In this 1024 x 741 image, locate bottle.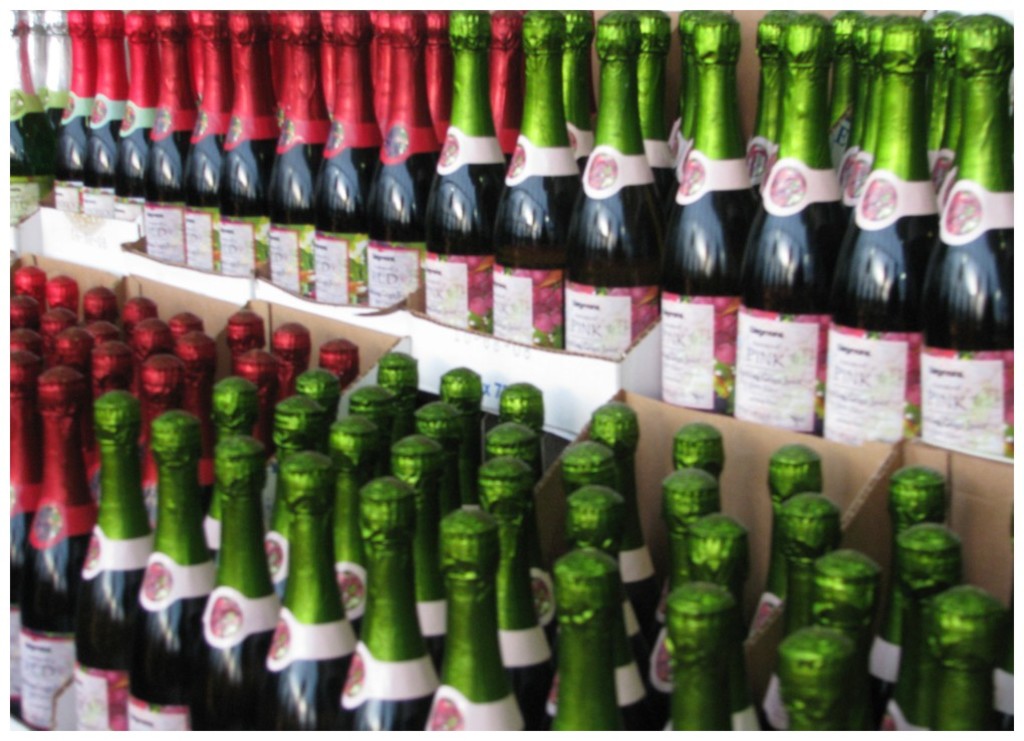
Bounding box: x1=268 y1=319 x2=313 y2=402.
